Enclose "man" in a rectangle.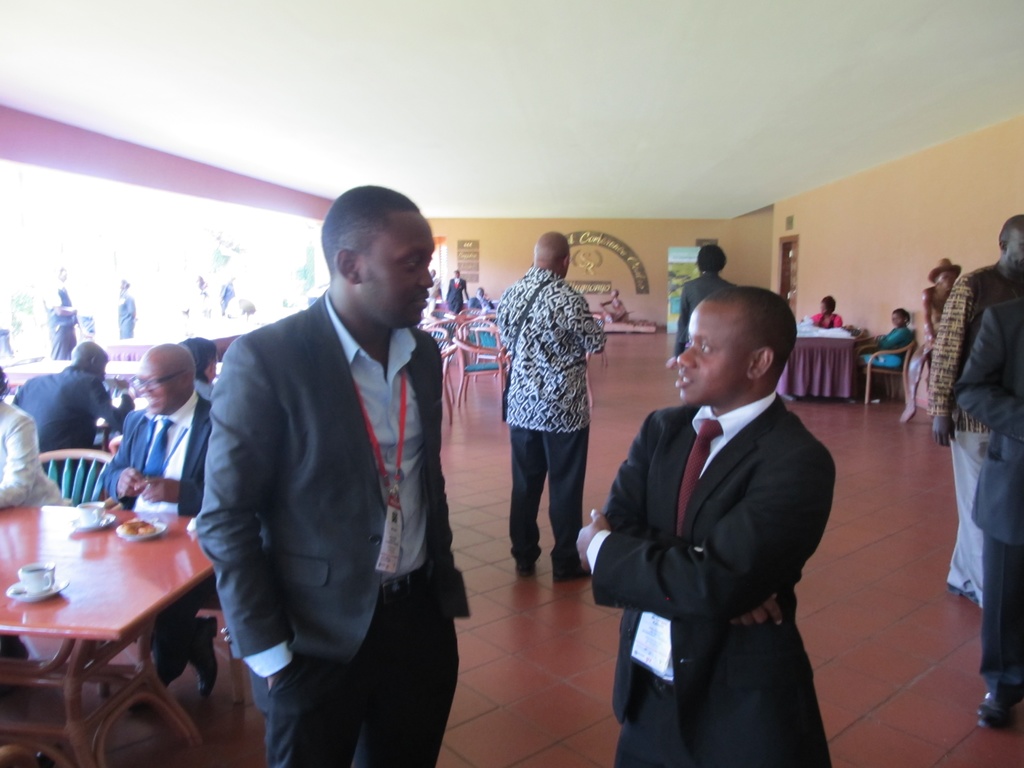
select_region(494, 226, 607, 584).
